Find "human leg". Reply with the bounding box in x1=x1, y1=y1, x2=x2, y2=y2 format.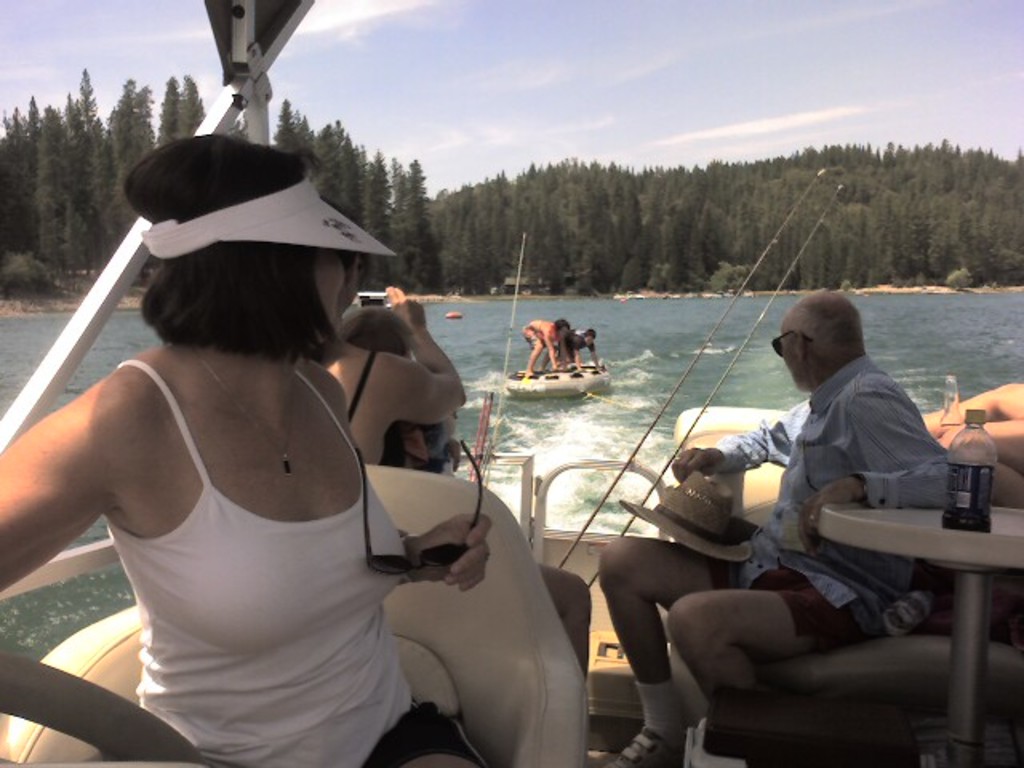
x1=542, y1=565, x2=590, y2=674.
